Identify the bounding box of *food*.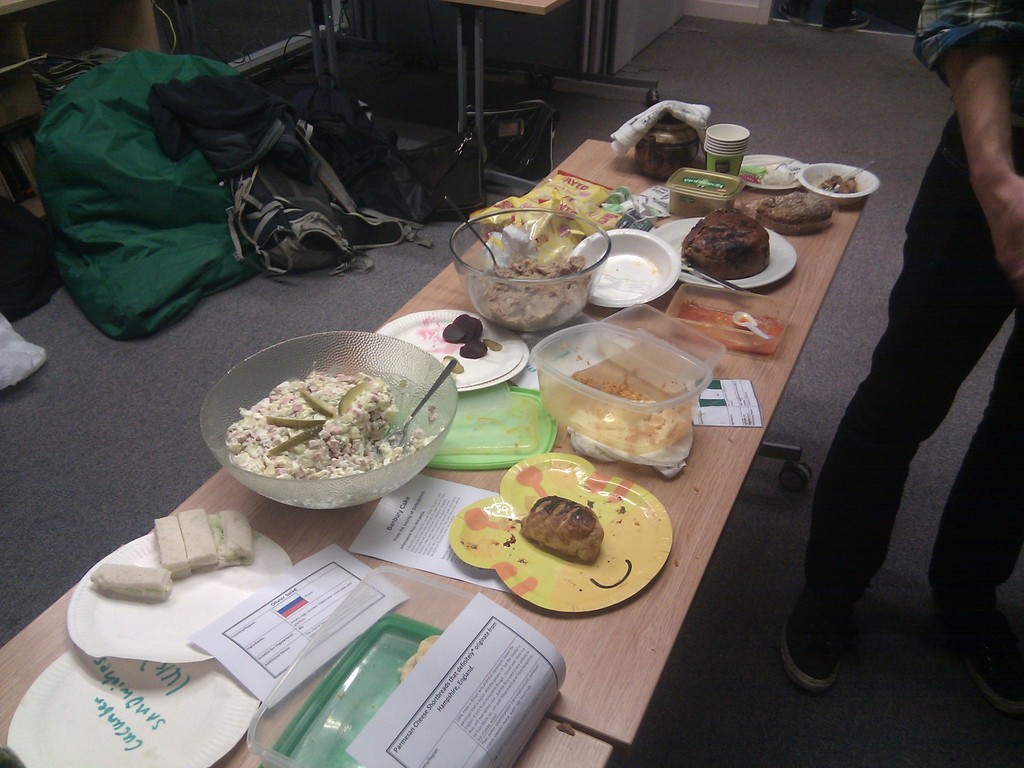
select_region(815, 173, 862, 195).
